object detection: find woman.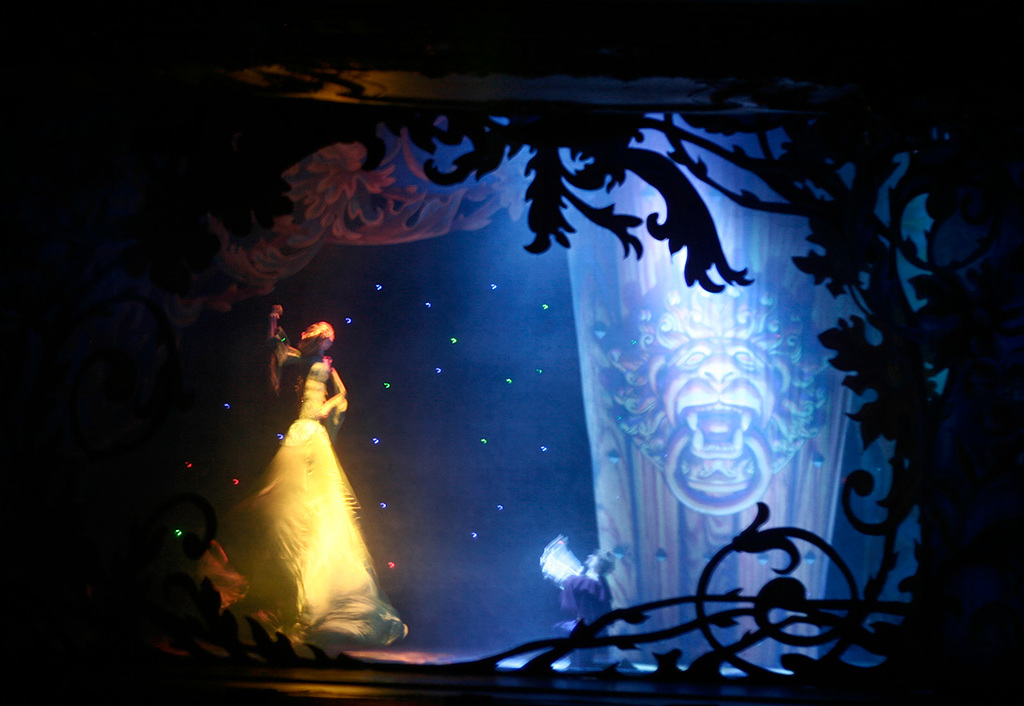
box=[537, 541, 627, 664].
